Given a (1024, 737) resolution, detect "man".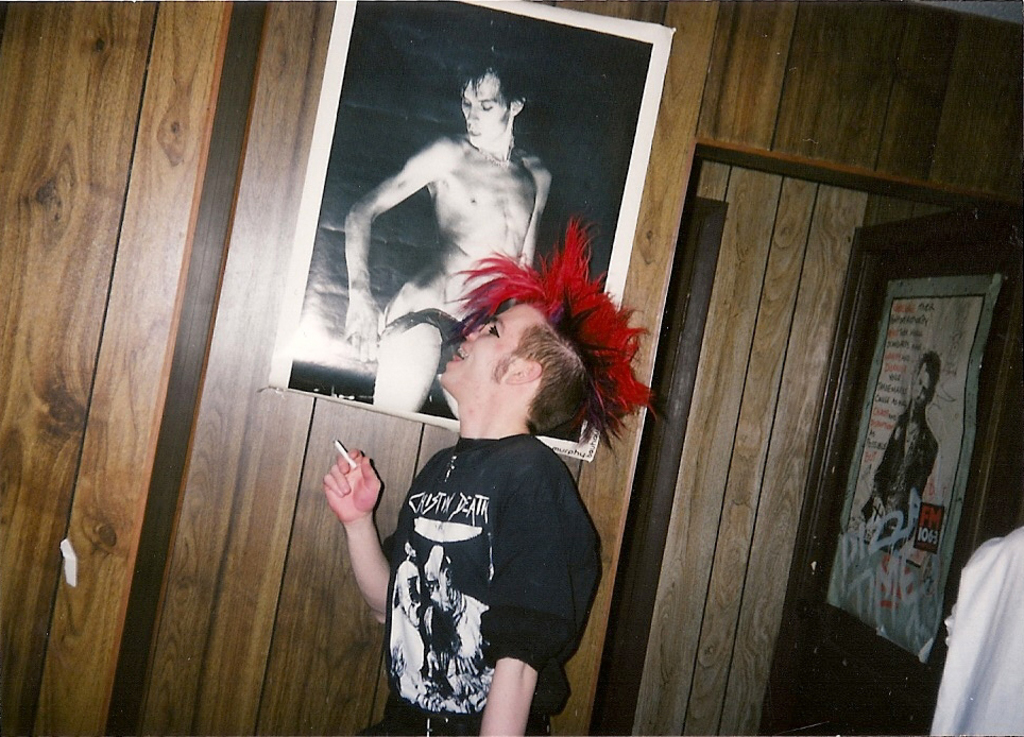
select_region(317, 222, 645, 736).
